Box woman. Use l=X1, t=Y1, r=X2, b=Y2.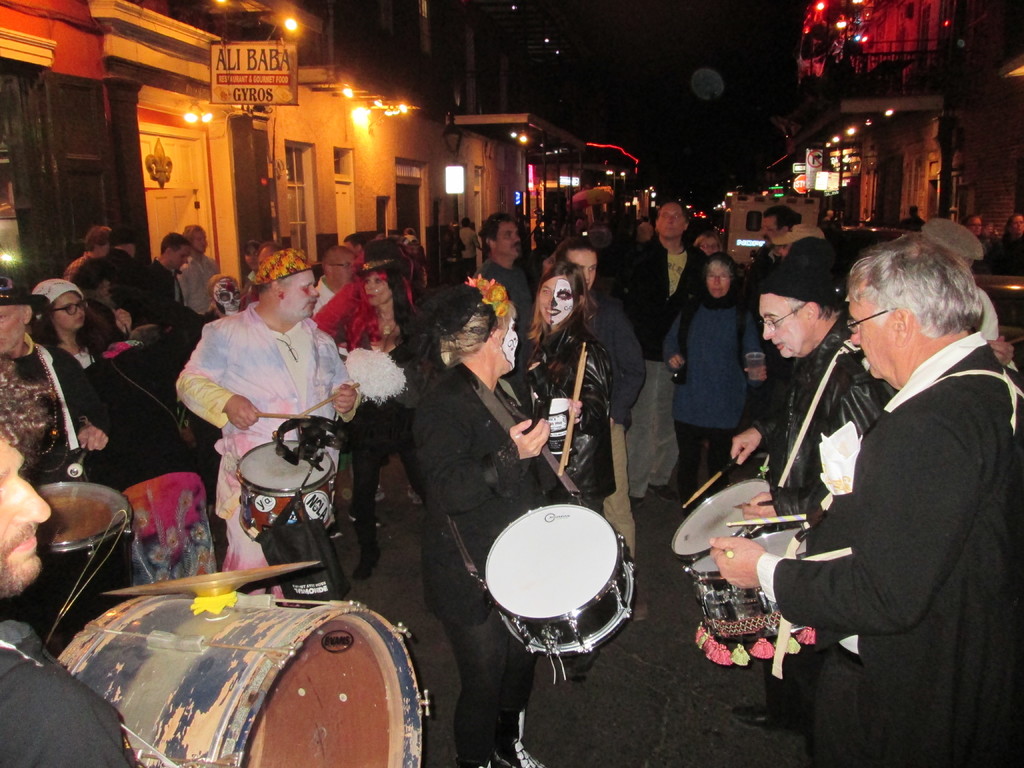
l=329, t=252, r=436, b=574.
